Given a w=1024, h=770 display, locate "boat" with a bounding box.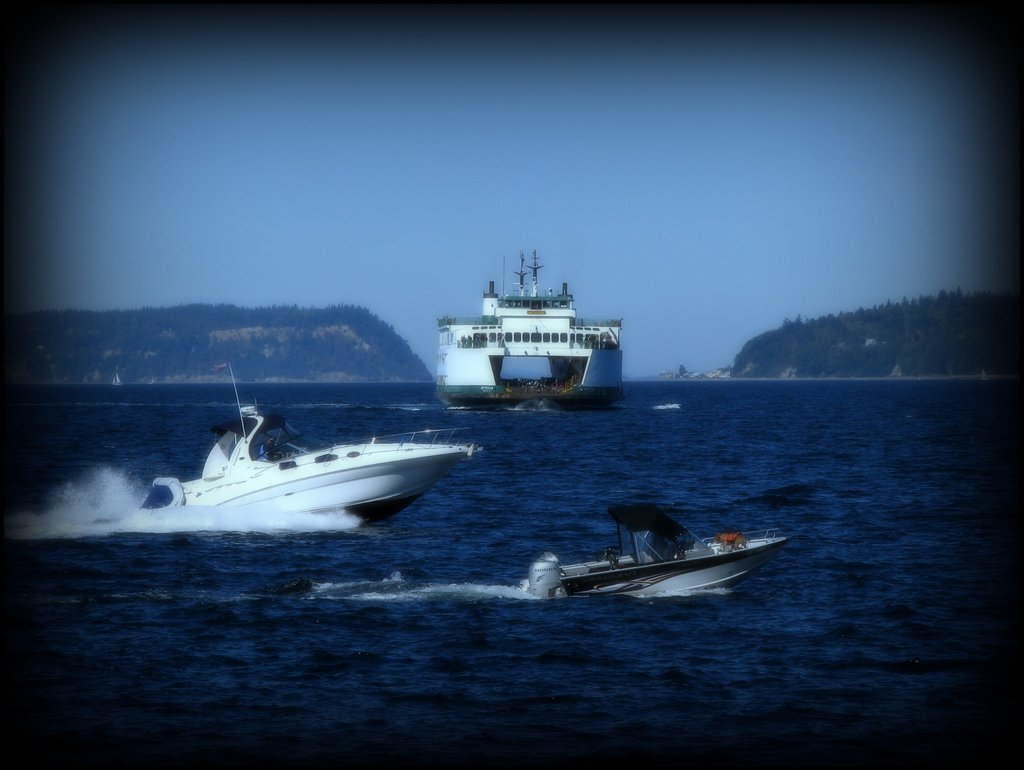
Located: [left=132, top=384, right=515, bottom=528].
